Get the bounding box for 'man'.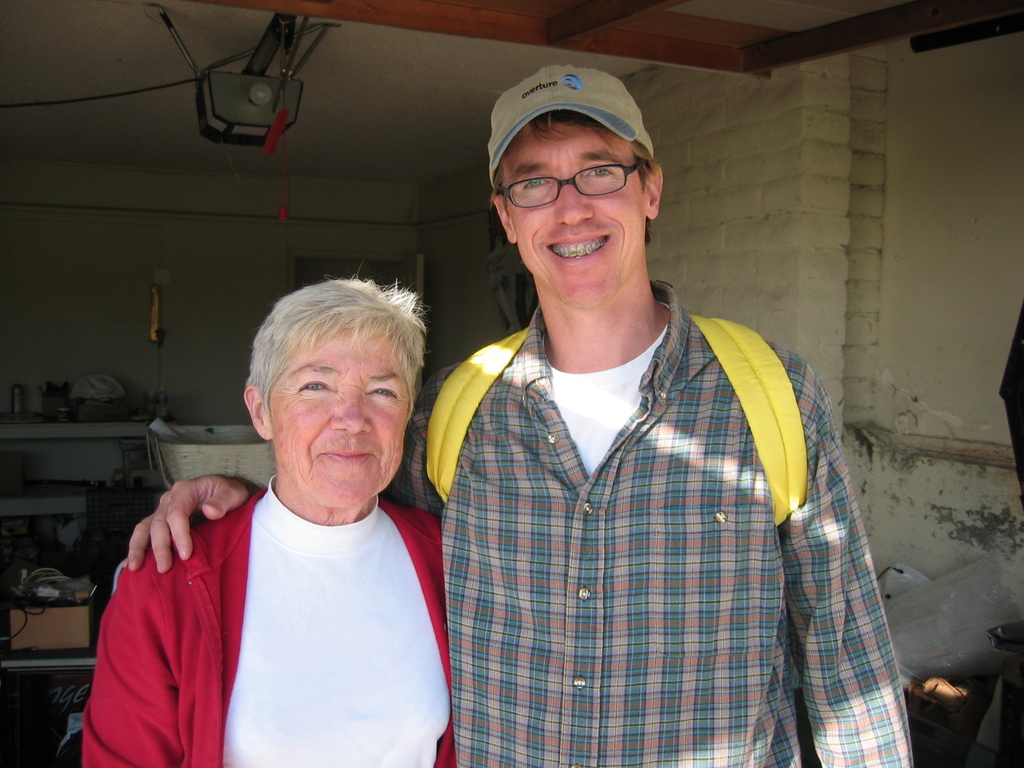
122,64,913,767.
